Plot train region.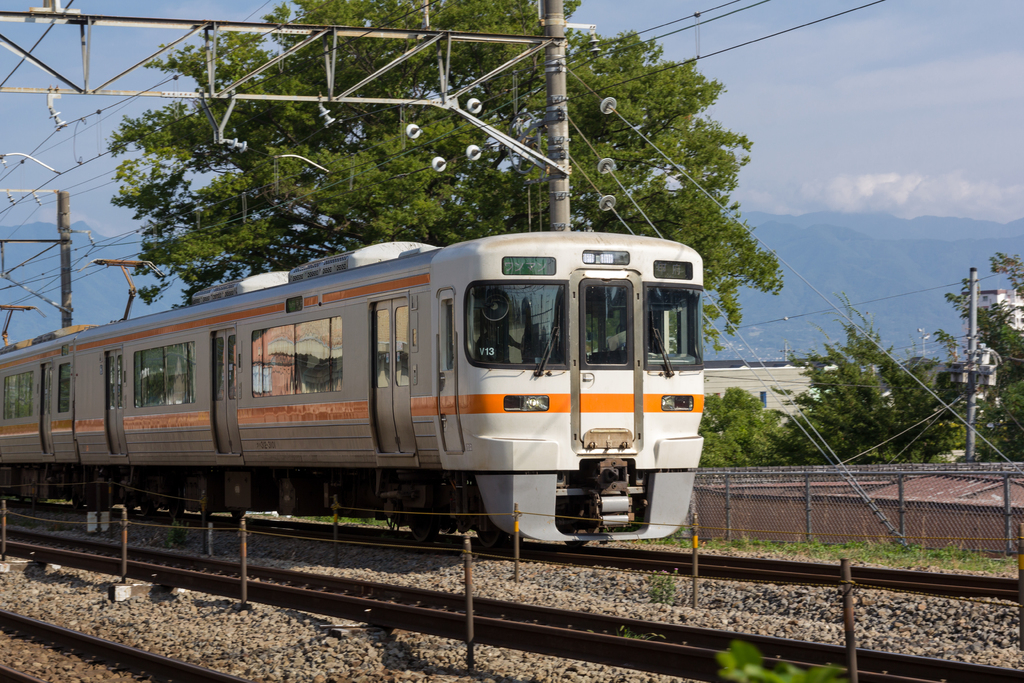
Plotted at l=0, t=243, r=704, b=555.
